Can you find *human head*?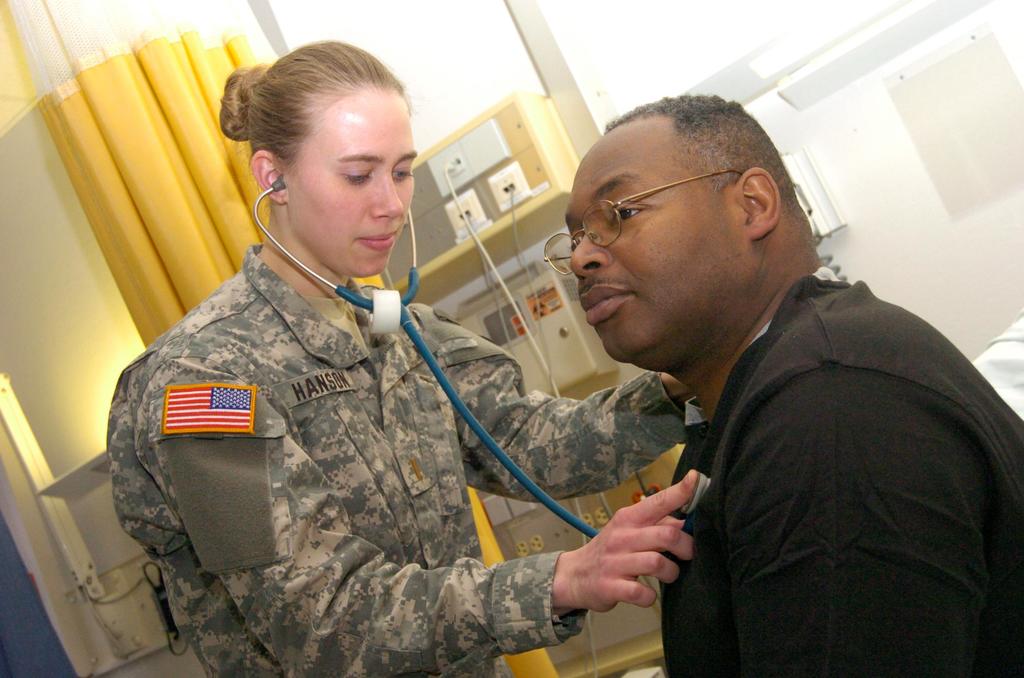
Yes, bounding box: 221:44:417:282.
